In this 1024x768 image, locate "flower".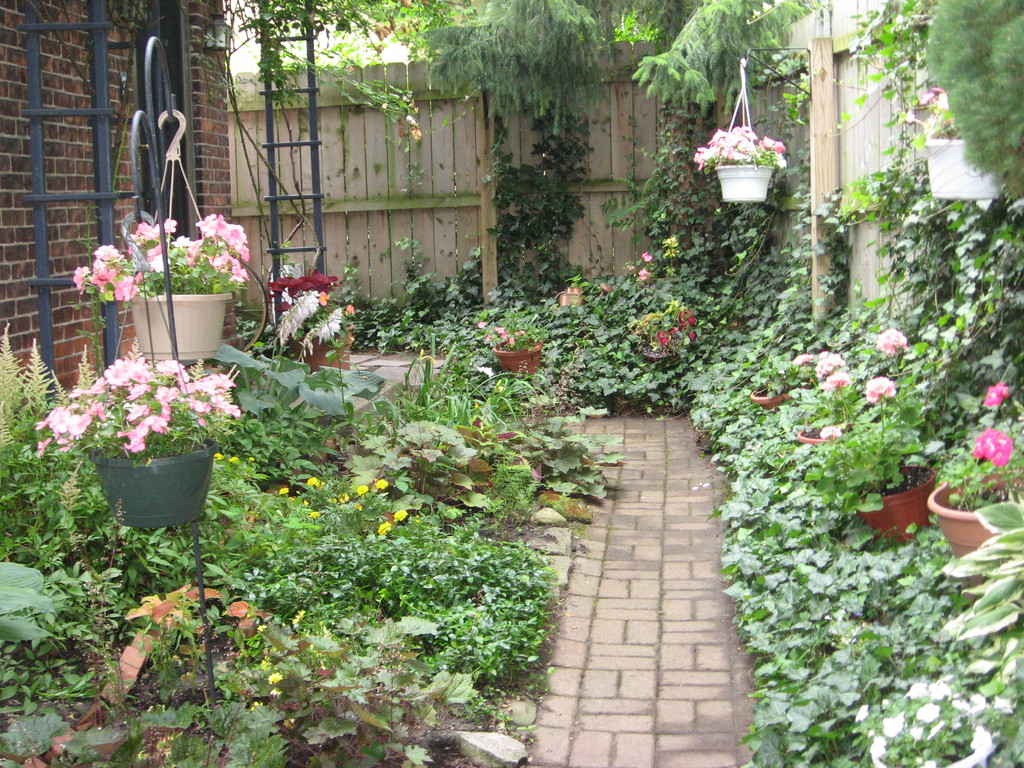
Bounding box: x1=875, y1=327, x2=908, y2=356.
